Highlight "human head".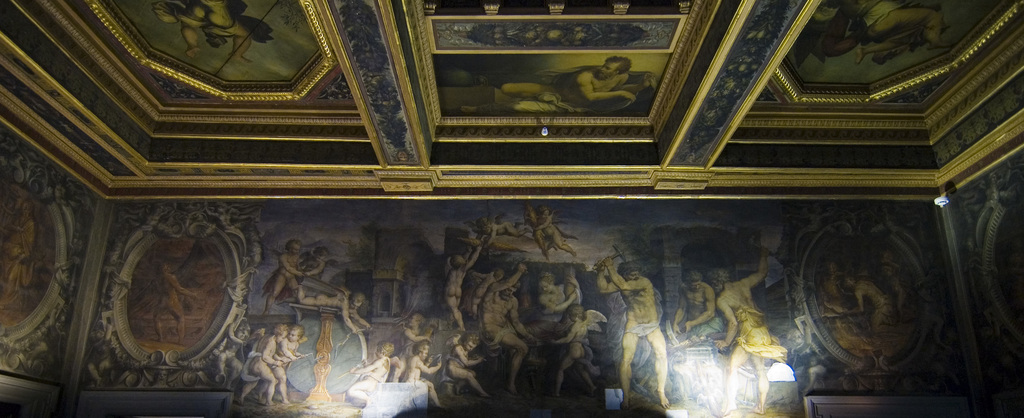
Highlighted region: pyautogui.locateOnScreen(684, 268, 703, 291).
